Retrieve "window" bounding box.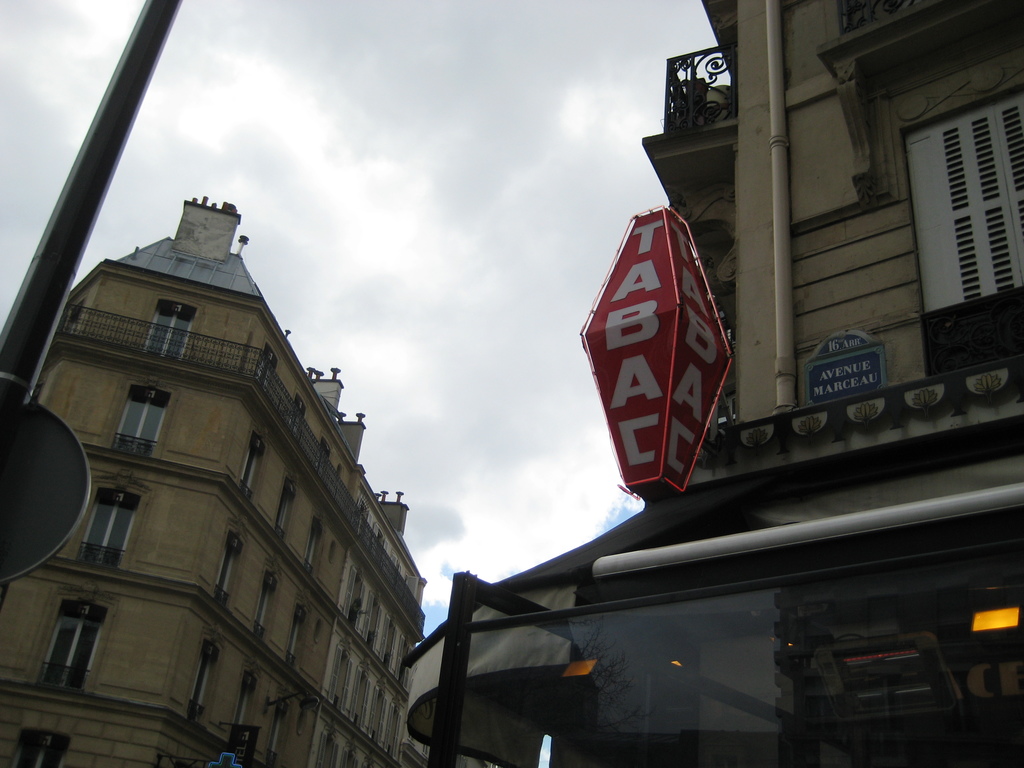
Bounding box: select_region(140, 298, 198, 353).
